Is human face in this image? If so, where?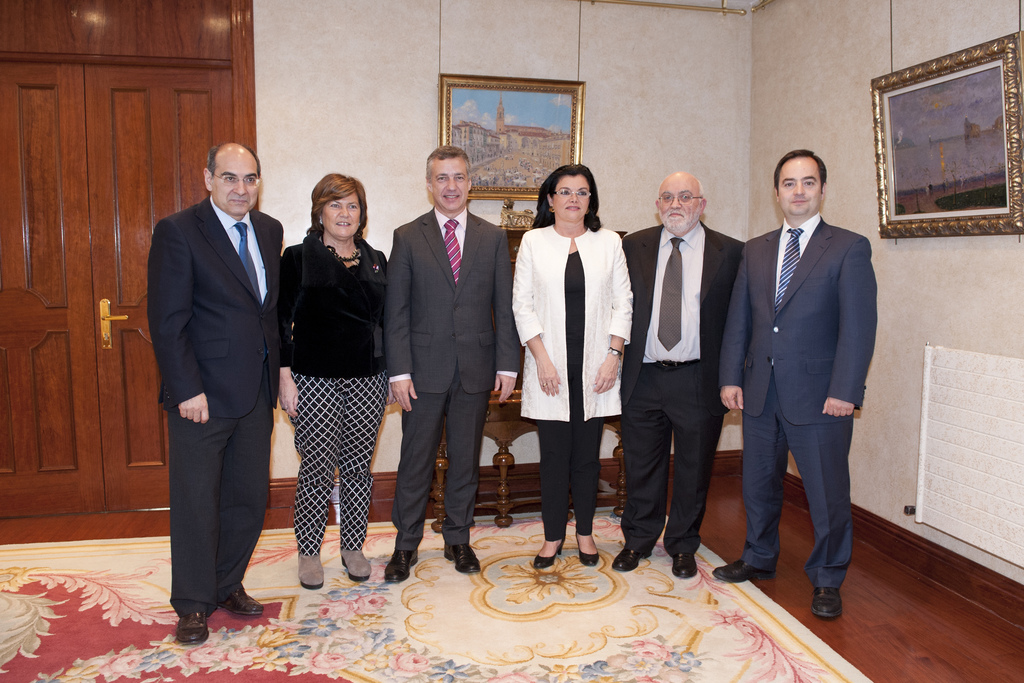
Yes, at (left=431, top=158, right=472, bottom=214).
